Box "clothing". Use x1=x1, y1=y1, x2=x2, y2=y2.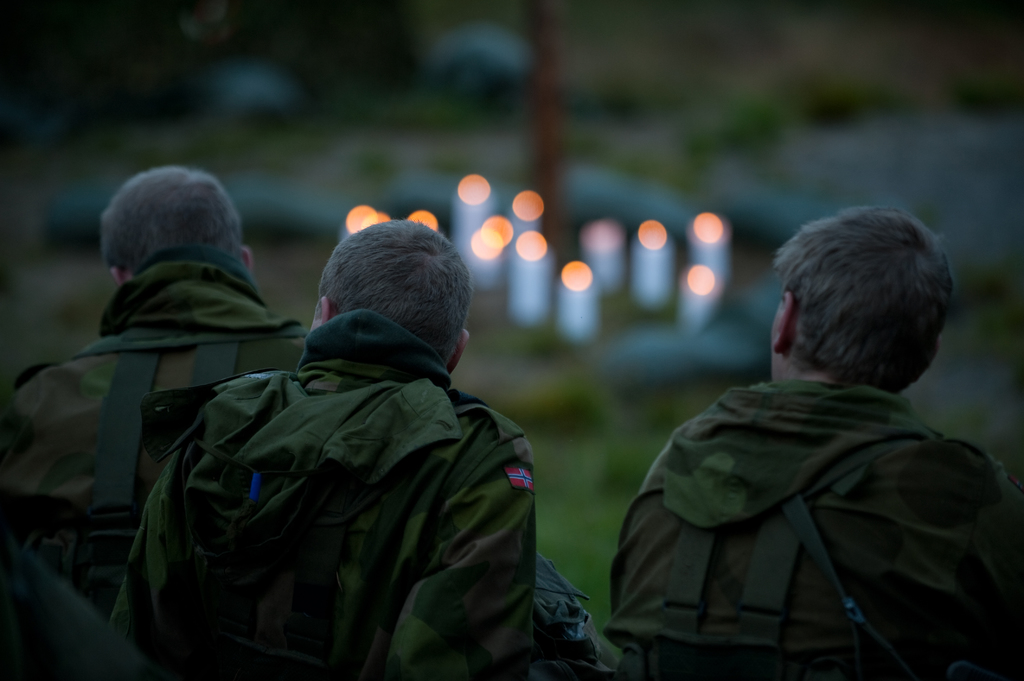
x1=0, y1=268, x2=303, y2=618.
